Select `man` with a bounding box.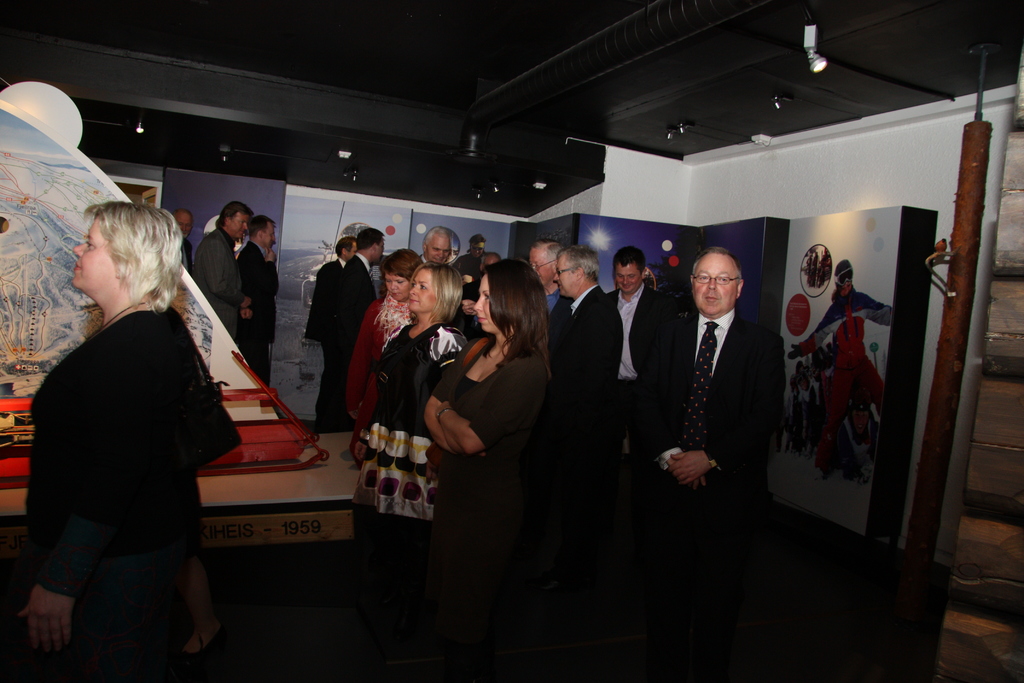
bbox=(173, 204, 194, 279).
